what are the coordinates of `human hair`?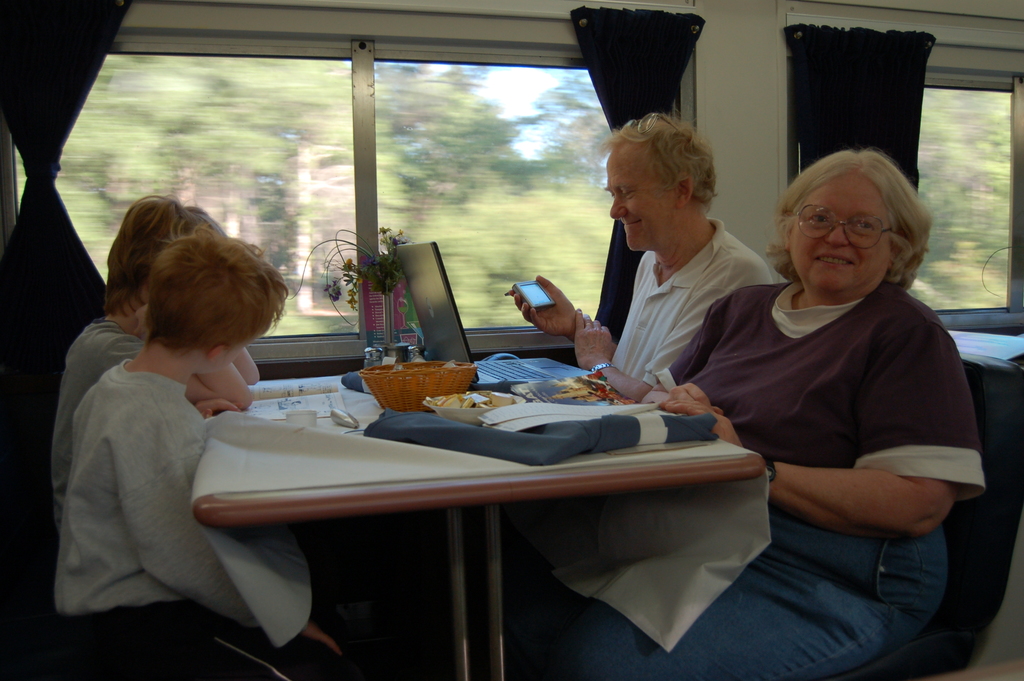
pyautogui.locateOnScreen(95, 186, 236, 319).
